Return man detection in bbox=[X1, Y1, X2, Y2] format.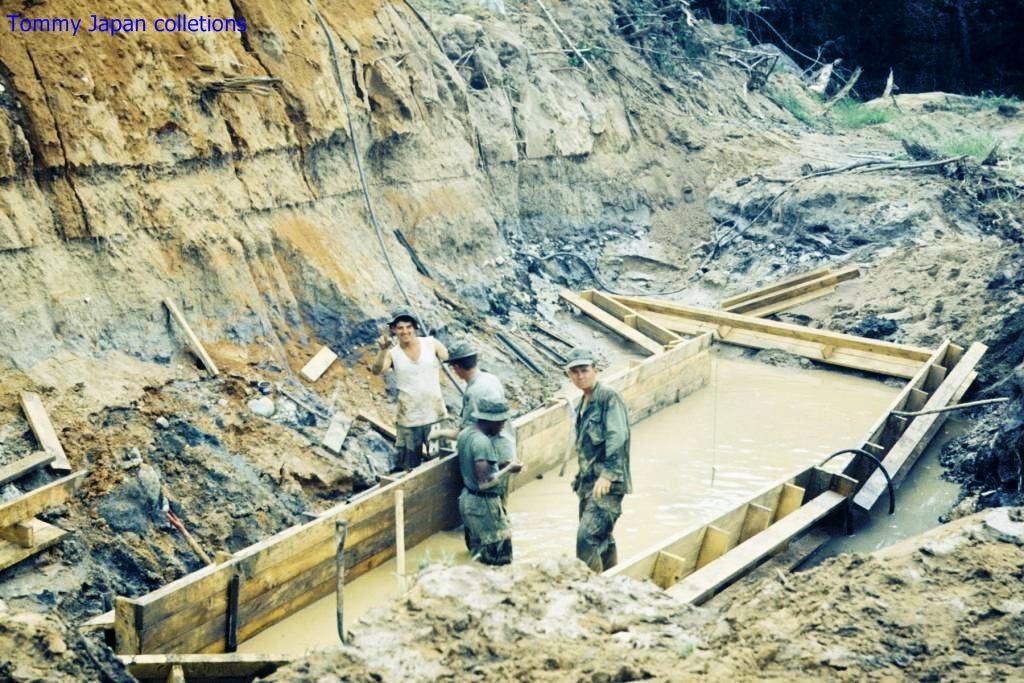
bbox=[372, 310, 448, 474].
